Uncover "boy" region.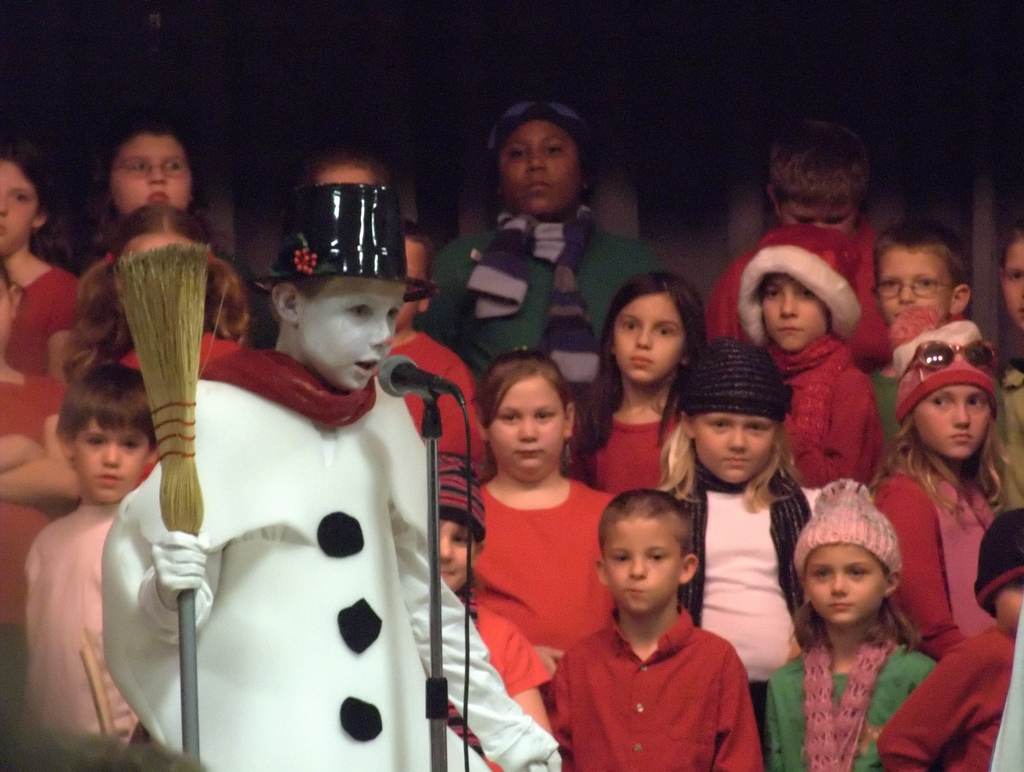
Uncovered: 21:358:159:741.
